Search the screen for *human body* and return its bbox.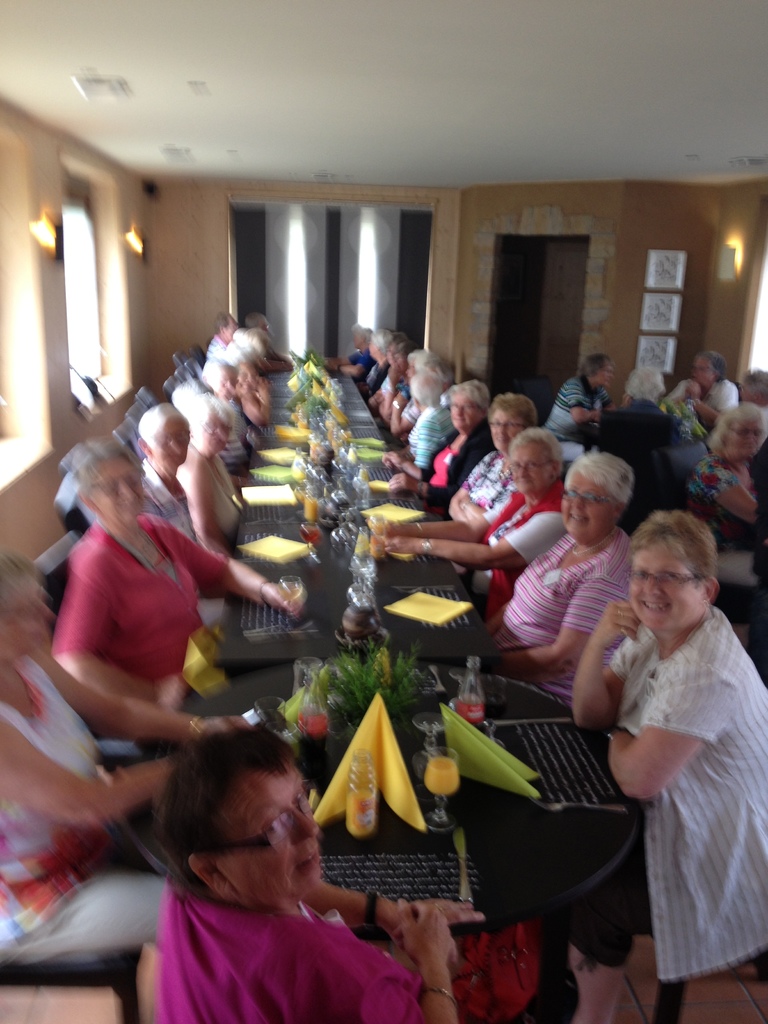
Found: (left=385, top=353, right=441, bottom=444).
